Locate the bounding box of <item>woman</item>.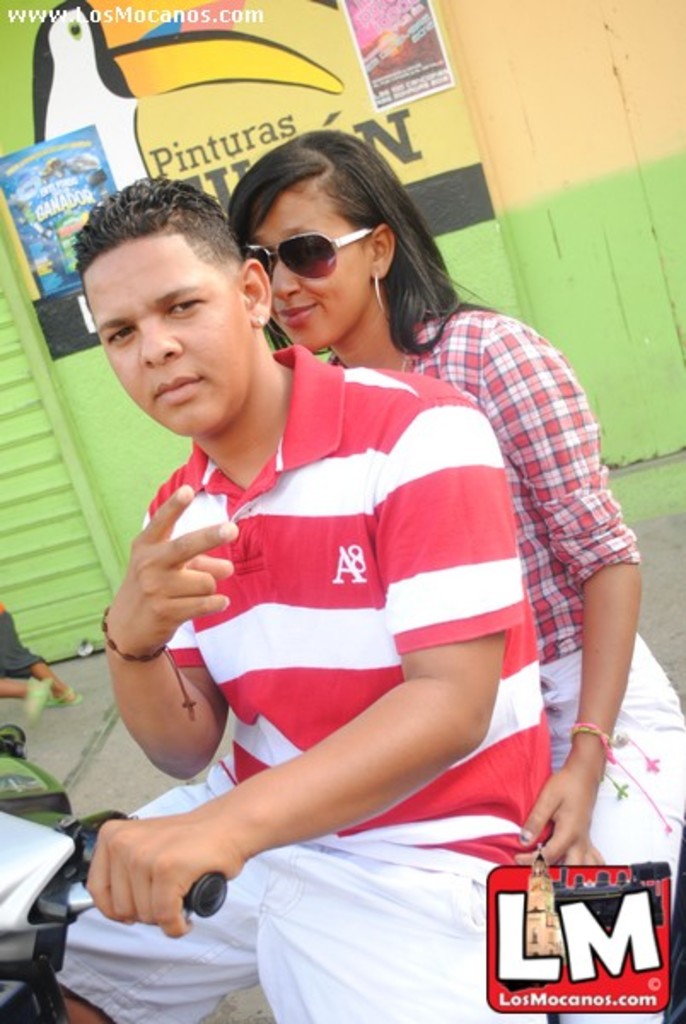
Bounding box: x1=222, y1=116, x2=684, y2=1019.
